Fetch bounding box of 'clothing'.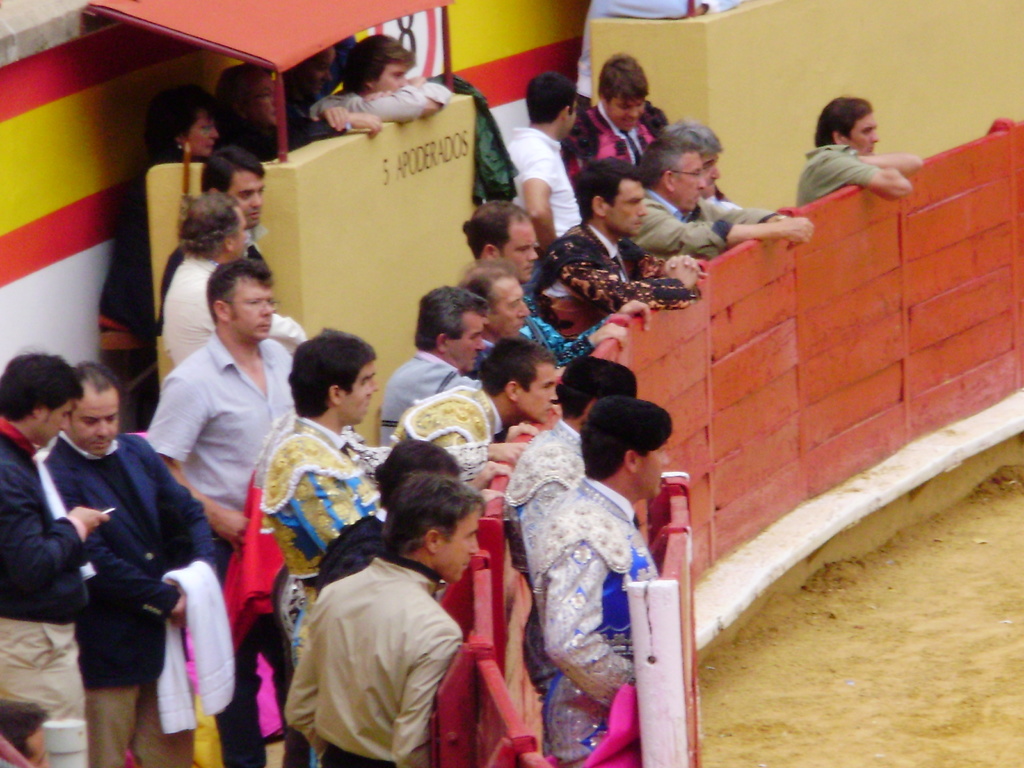
Bbox: <region>522, 294, 607, 368</region>.
